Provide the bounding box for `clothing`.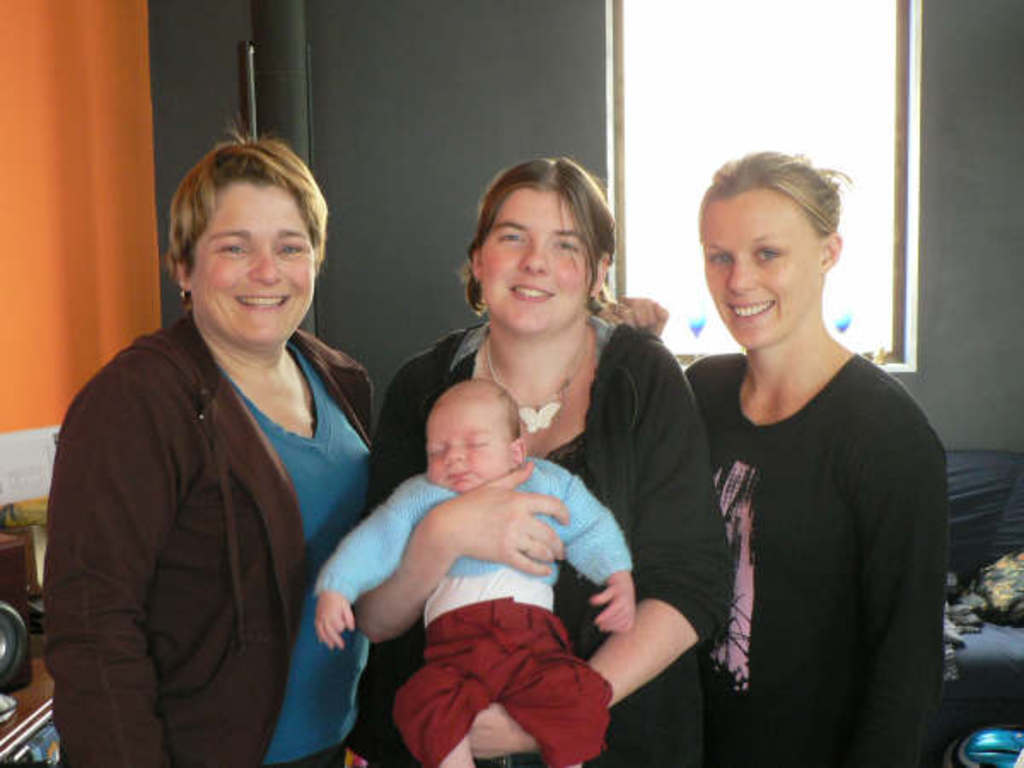
[300,471,631,766].
